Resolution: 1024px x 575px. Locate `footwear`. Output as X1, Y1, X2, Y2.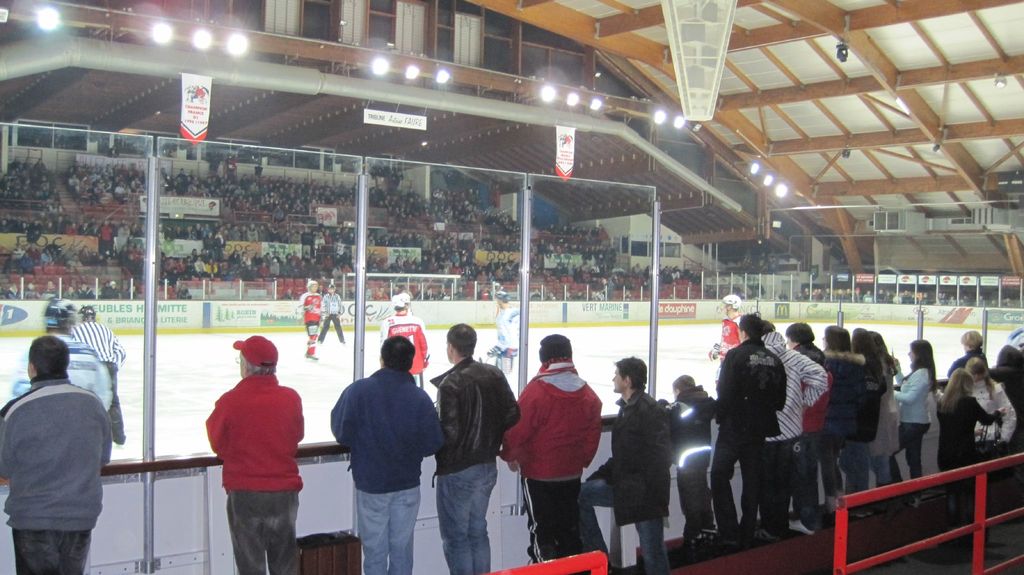
748, 527, 782, 545.
